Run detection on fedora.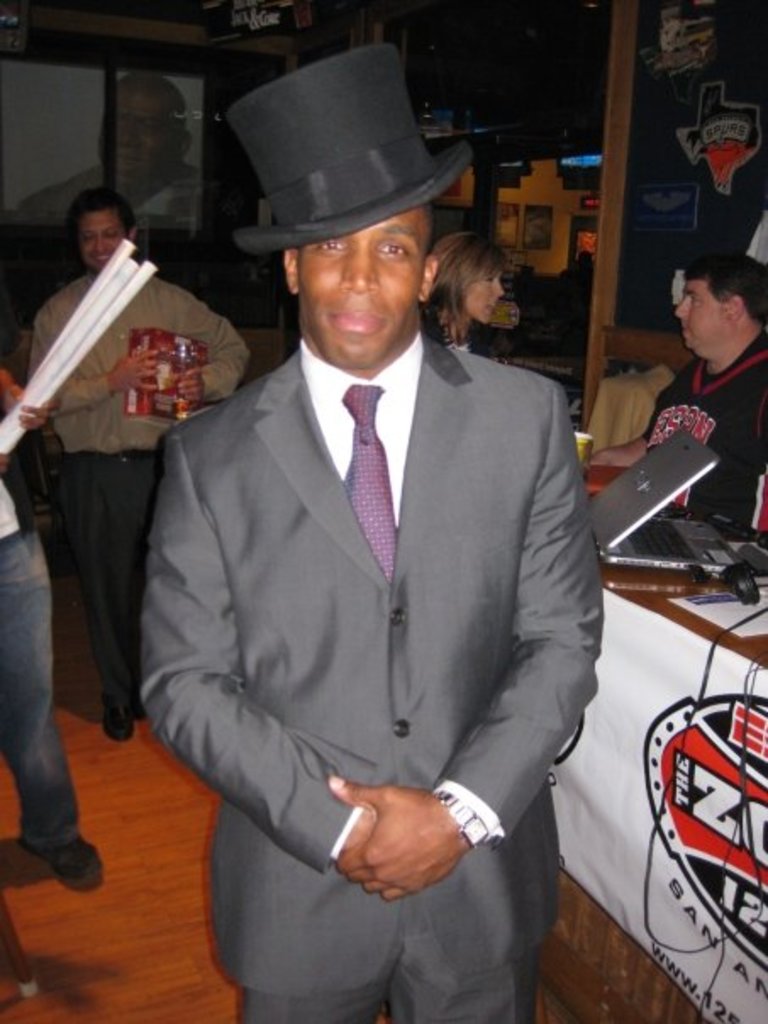
Result: <bbox>227, 44, 480, 293</bbox>.
